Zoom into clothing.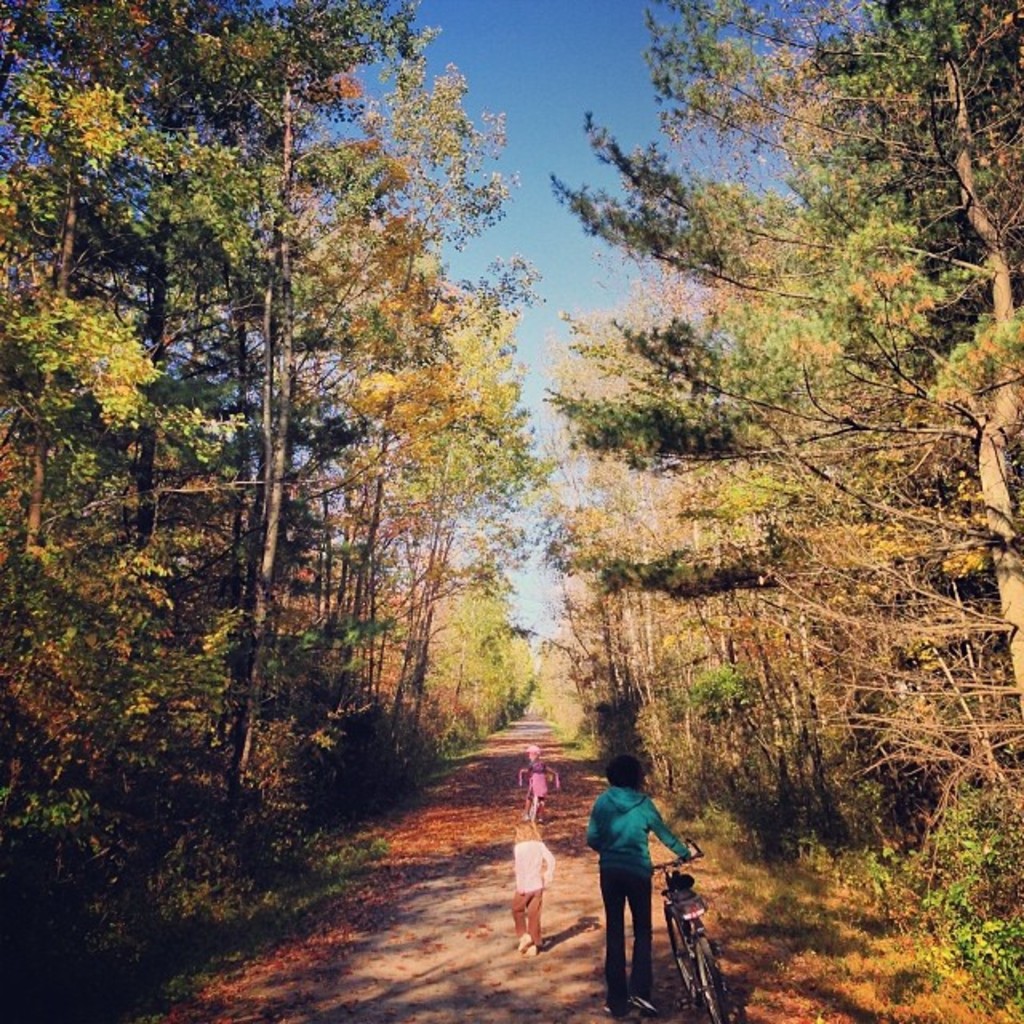
Zoom target: 584 782 690 995.
